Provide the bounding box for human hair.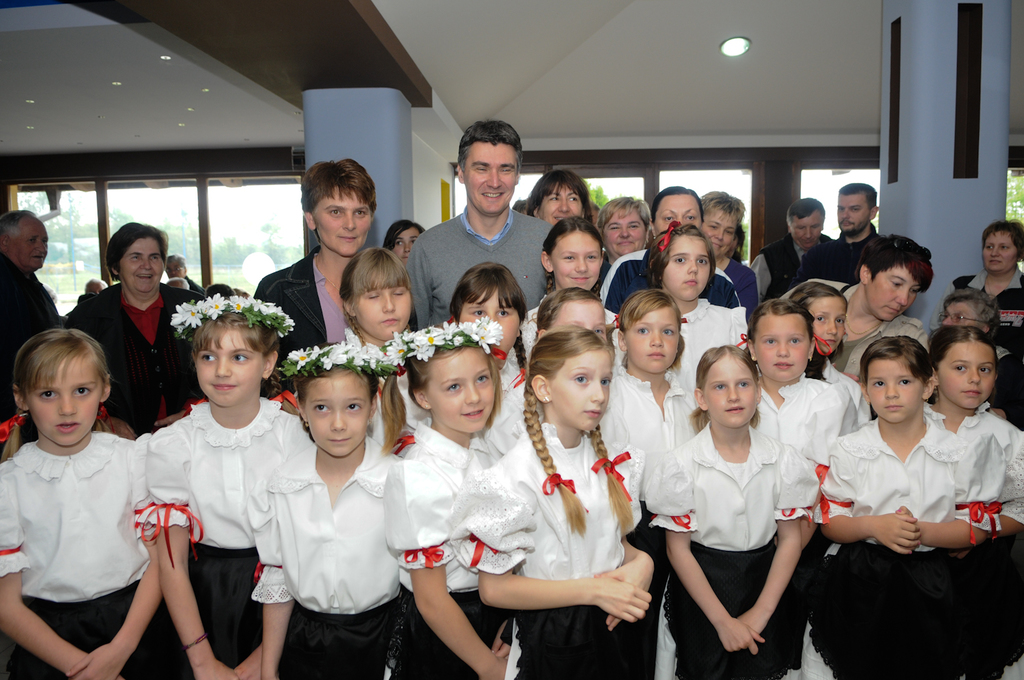
(85, 277, 108, 290).
